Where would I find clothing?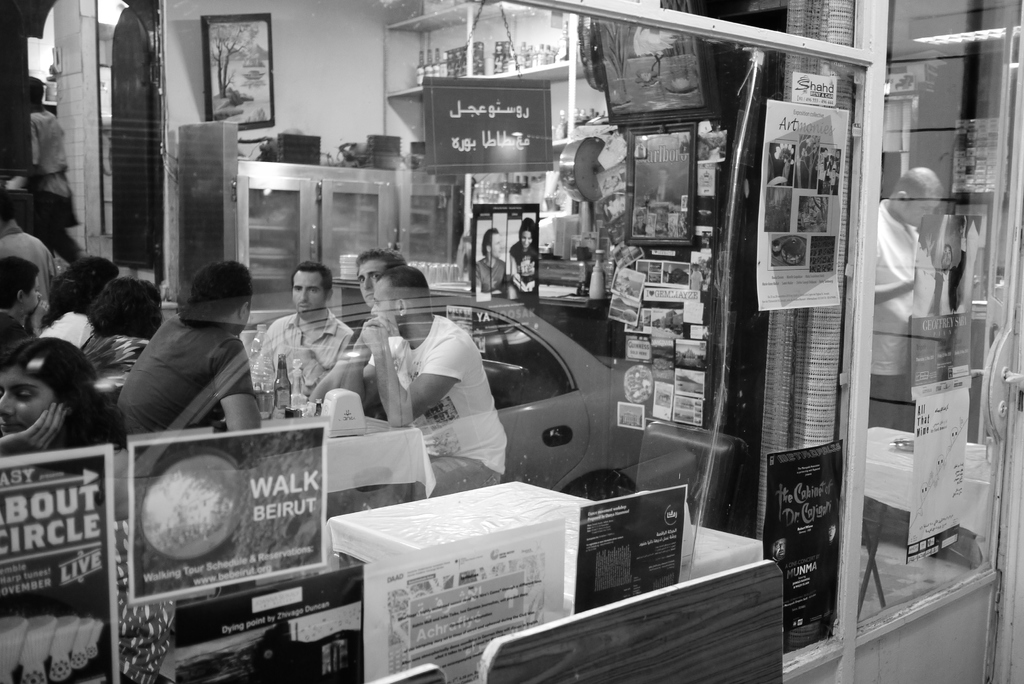
At box=[691, 269, 705, 289].
